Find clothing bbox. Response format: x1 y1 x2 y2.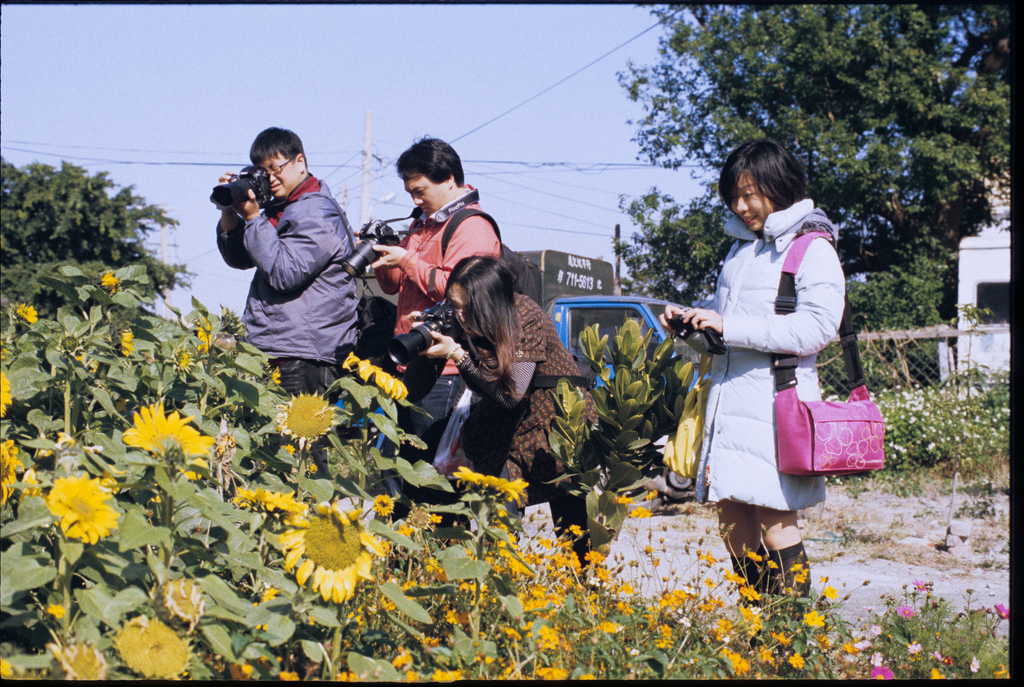
369 180 514 463.
